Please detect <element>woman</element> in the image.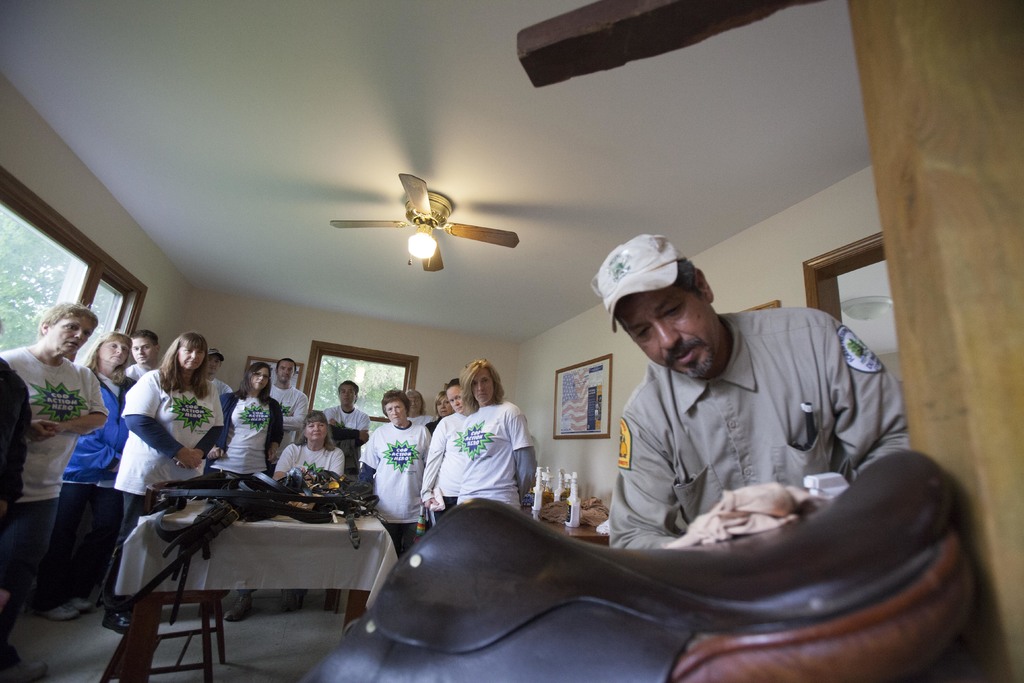
bbox=[454, 359, 536, 512].
